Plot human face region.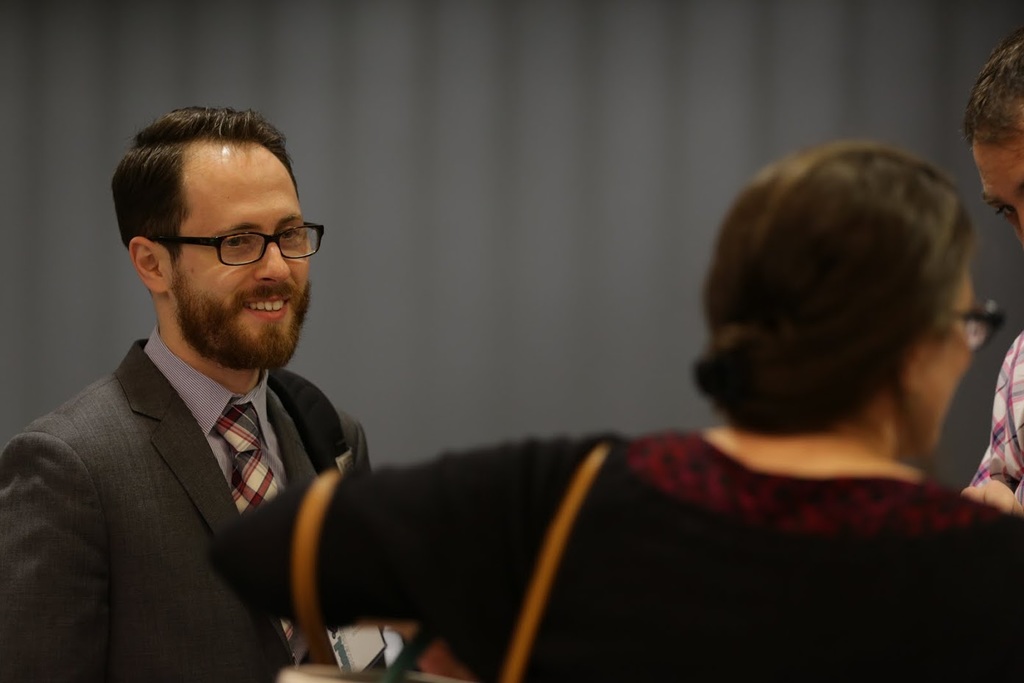
Plotted at x1=171, y1=139, x2=317, y2=366.
